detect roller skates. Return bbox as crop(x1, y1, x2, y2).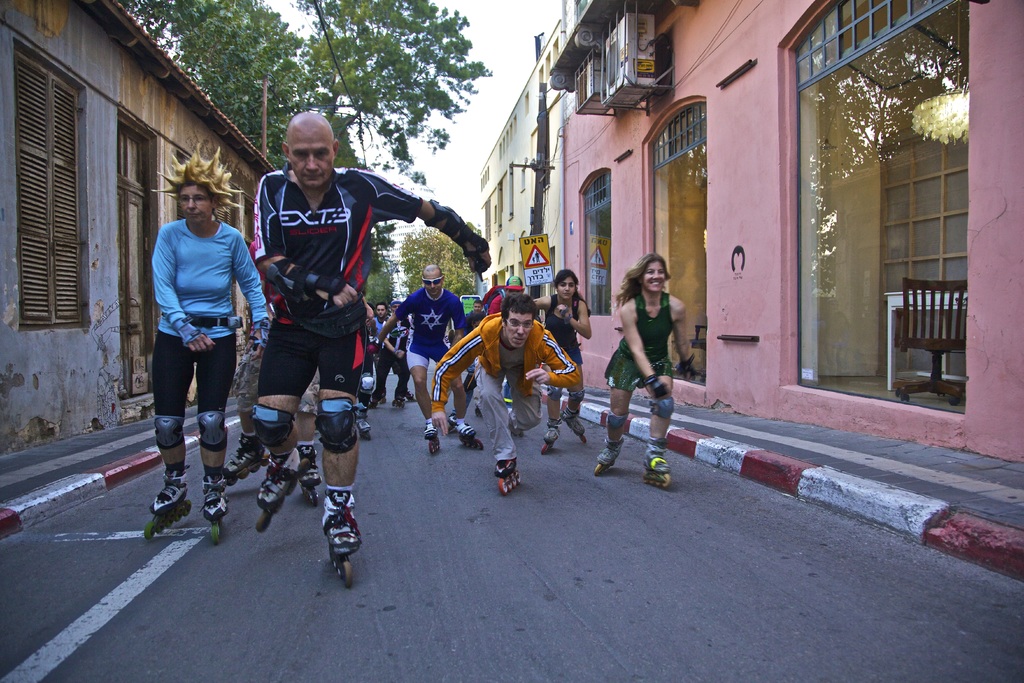
crop(593, 435, 626, 475).
